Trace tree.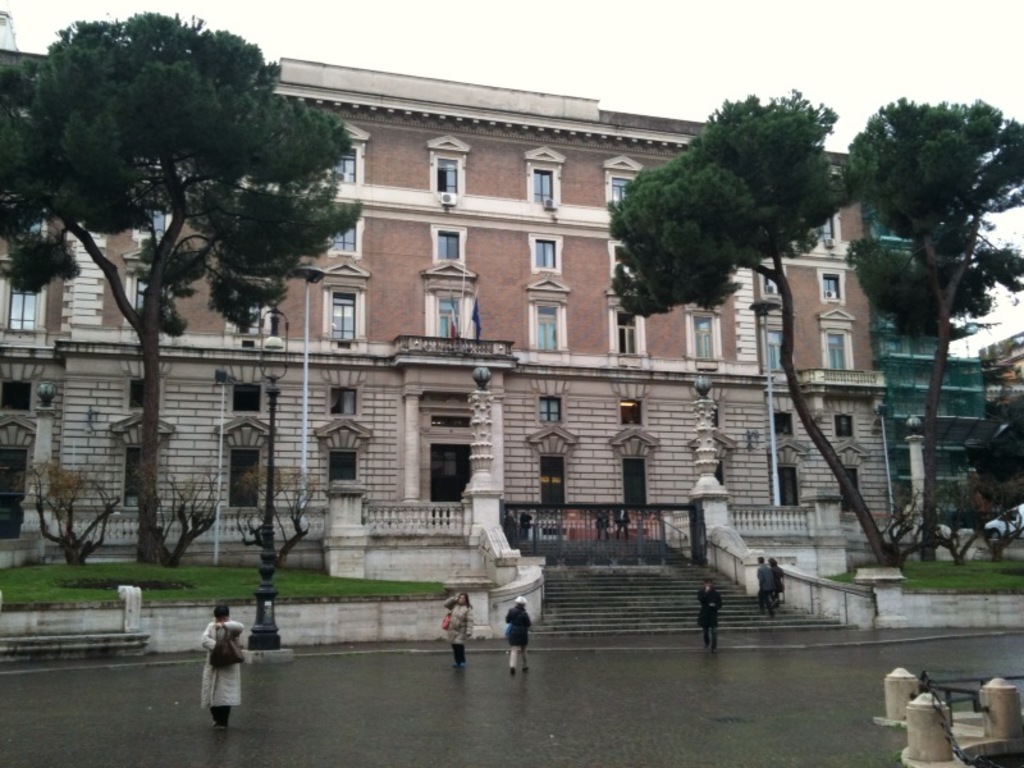
Traced to left=147, top=461, right=230, bottom=571.
